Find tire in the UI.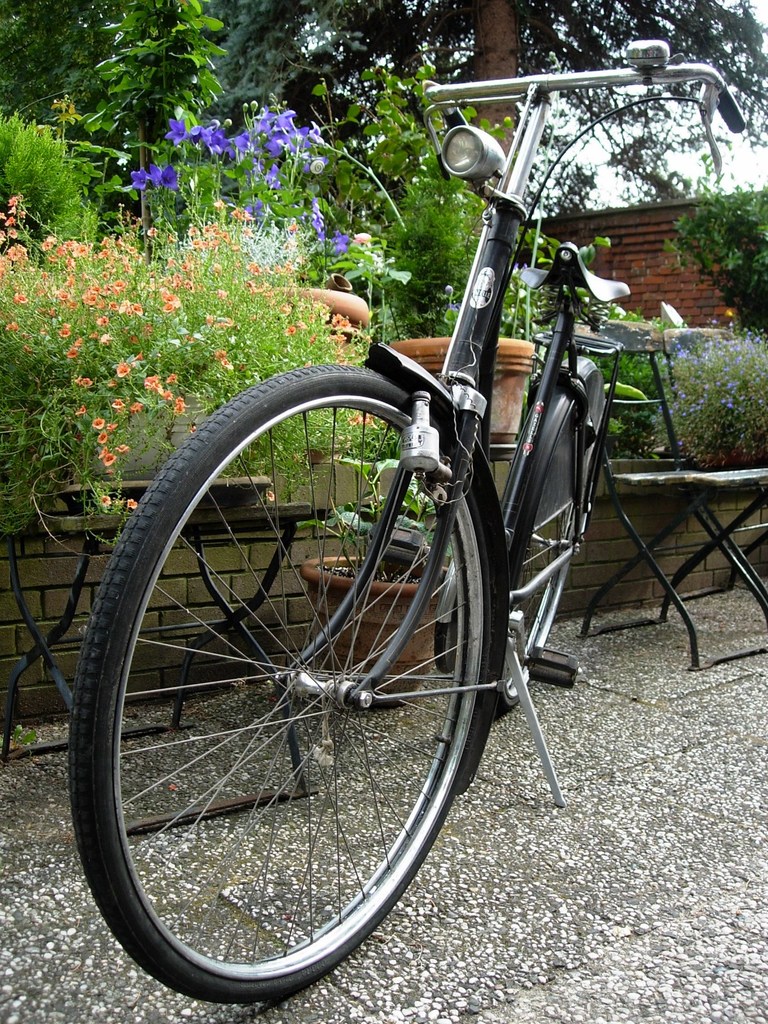
UI element at (x1=496, y1=502, x2=575, y2=712).
